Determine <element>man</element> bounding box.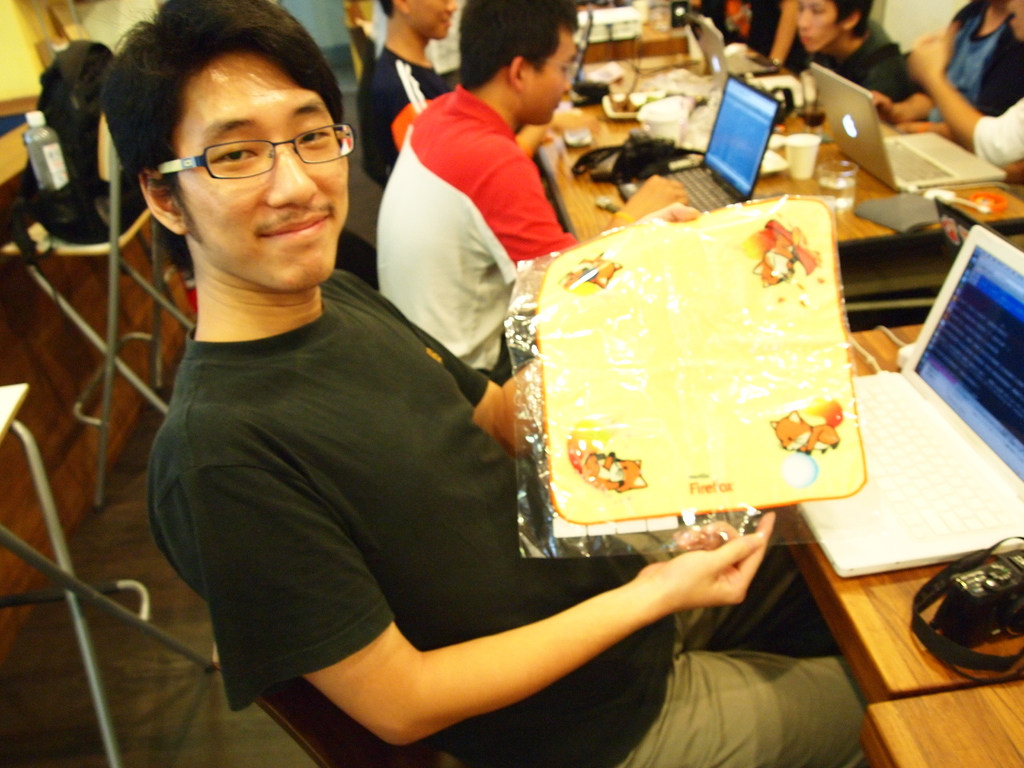
Determined: [x1=354, y1=0, x2=459, y2=189].
